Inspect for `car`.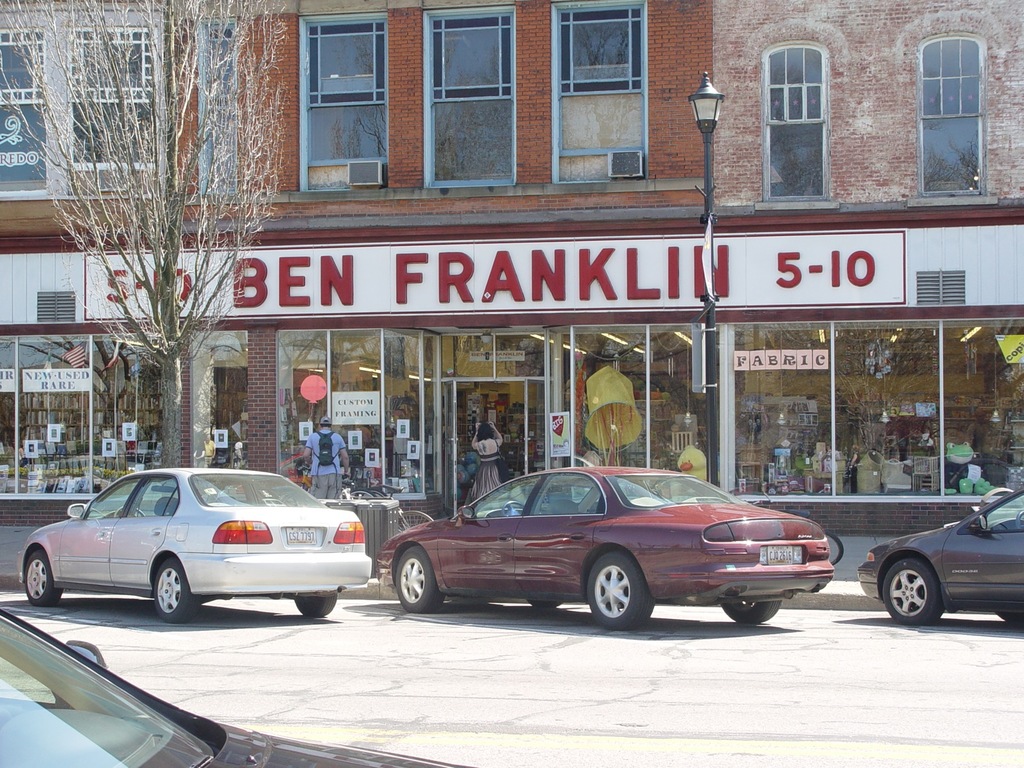
Inspection: x1=0, y1=602, x2=474, y2=767.
